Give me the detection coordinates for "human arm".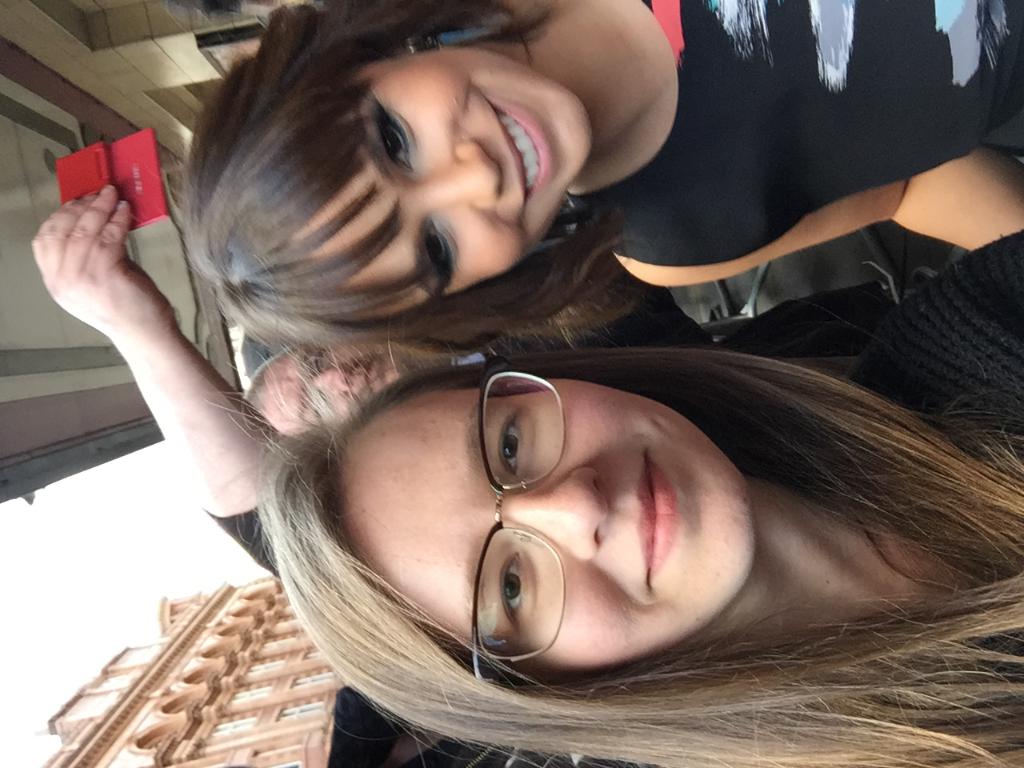
(left=32, top=163, right=297, bottom=578).
